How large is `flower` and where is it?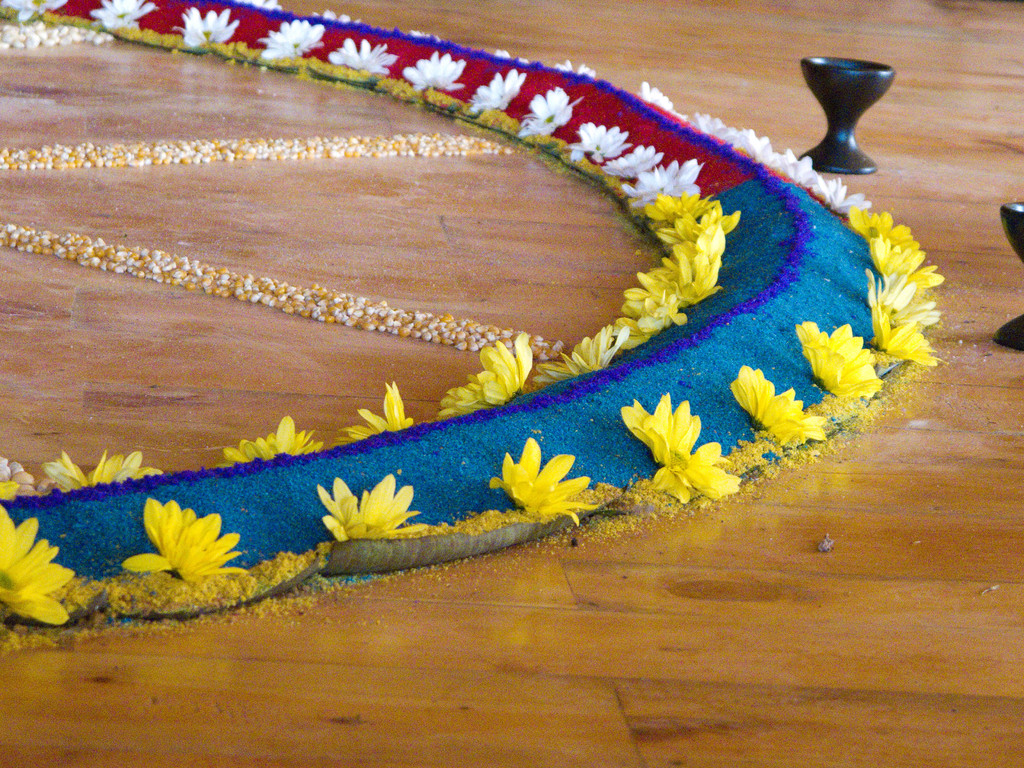
Bounding box: (766, 148, 817, 185).
